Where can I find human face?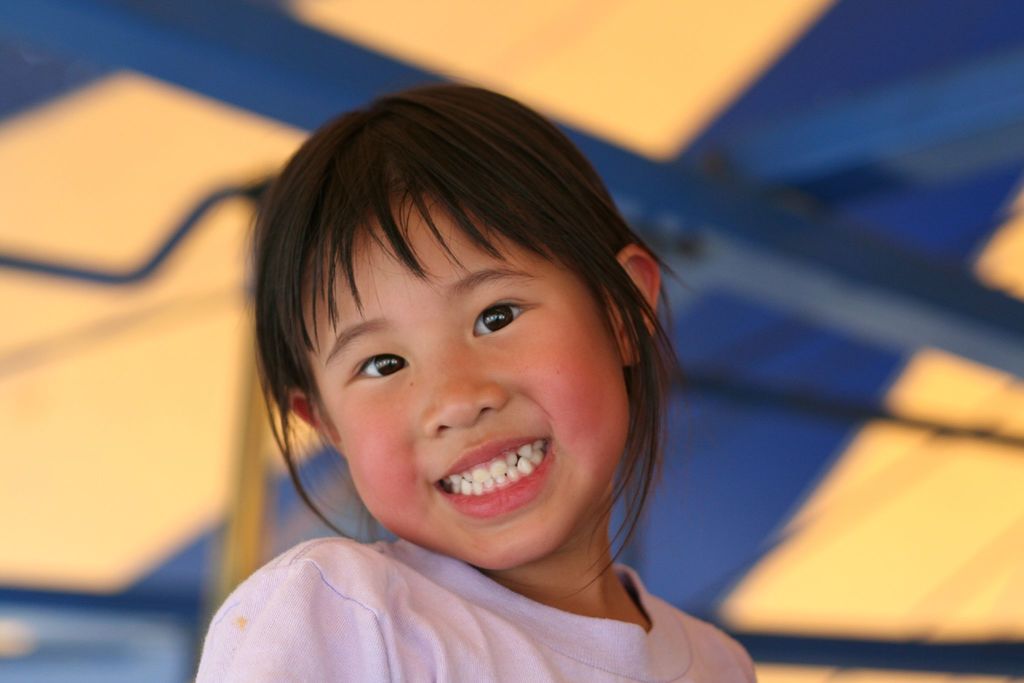
You can find it at rect(307, 193, 635, 575).
